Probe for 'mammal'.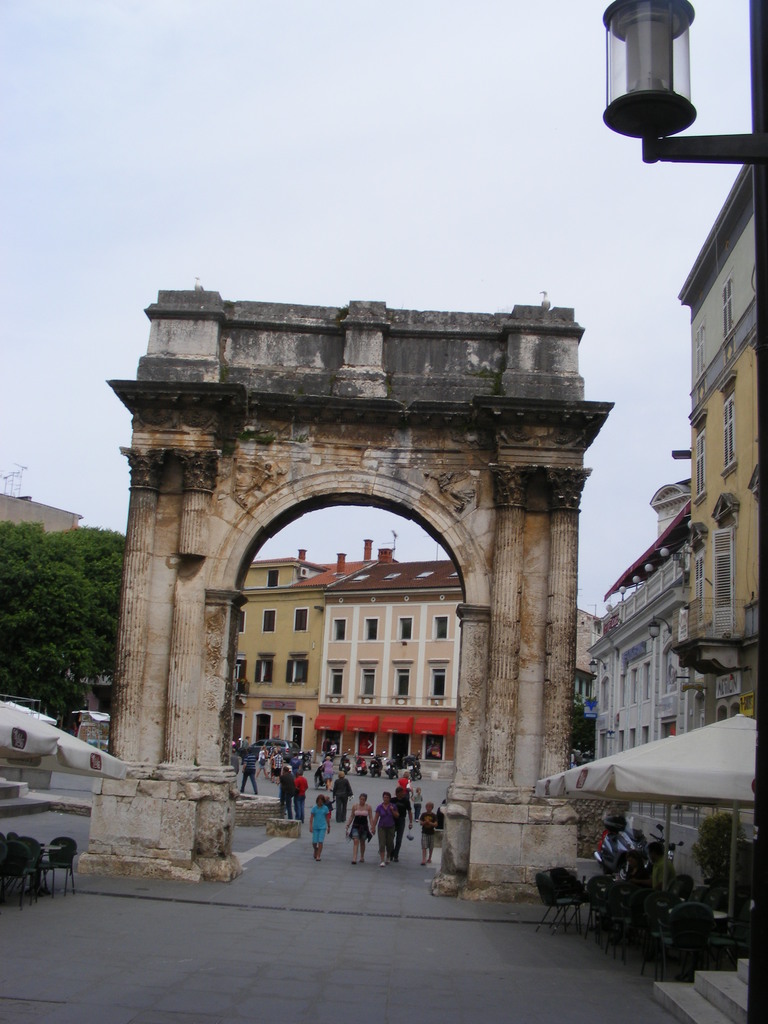
Probe result: pyautogui.locateOnScreen(308, 792, 329, 860).
